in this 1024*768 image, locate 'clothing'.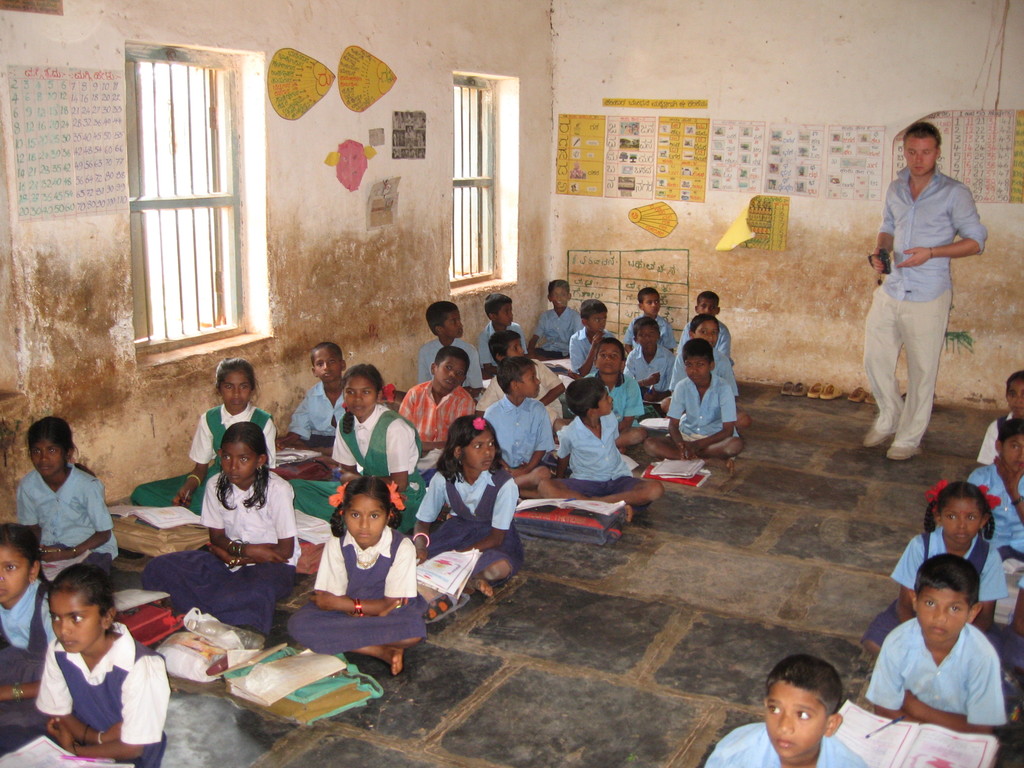
Bounding box: bbox(863, 161, 985, 447).
